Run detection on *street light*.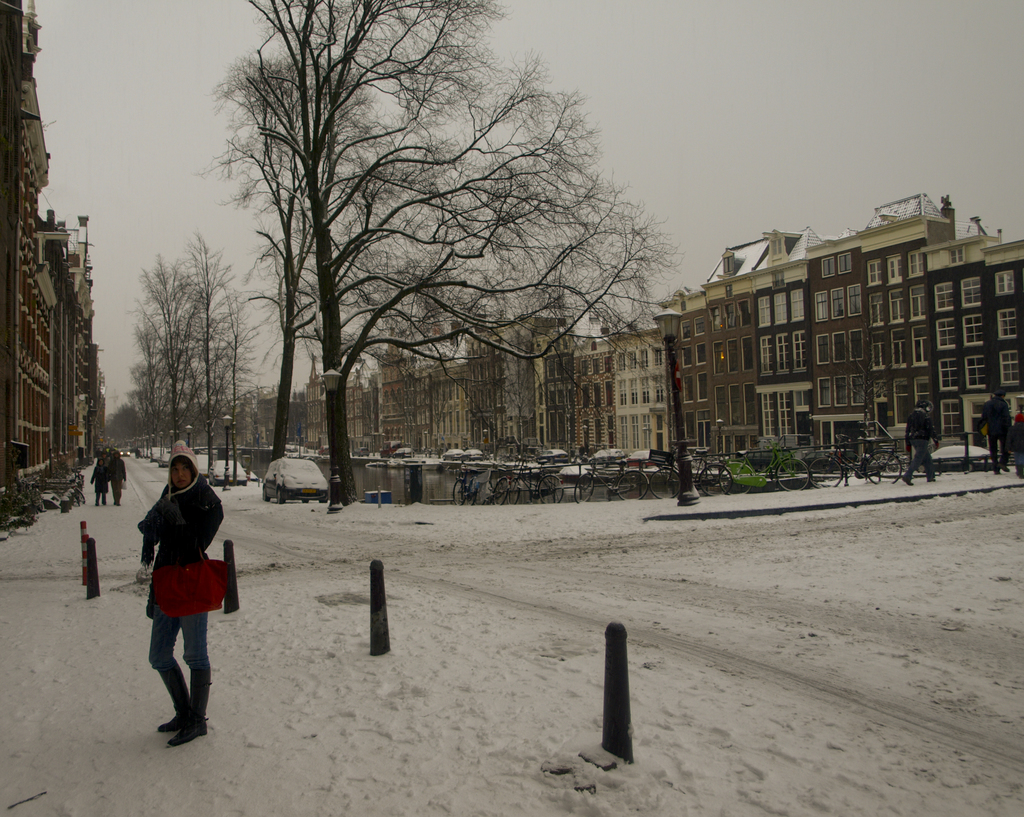
Result: detection(158, 432, 164, 462).
